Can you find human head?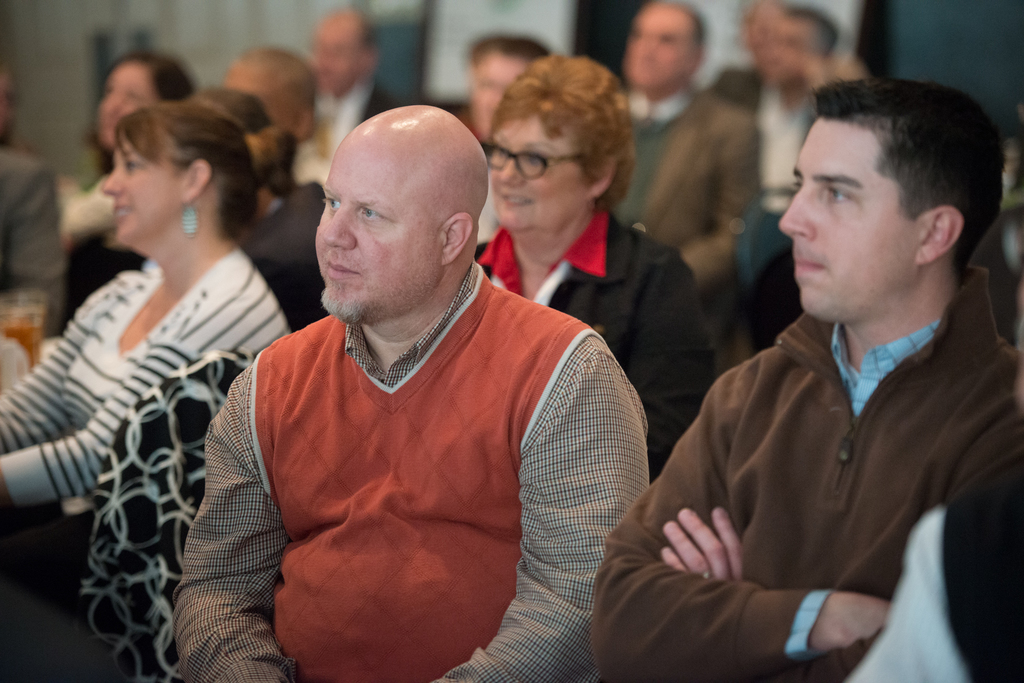
Yes, bounding box: {"left": 778, "top": 79, "right": 1004, "bottom": 322}.
